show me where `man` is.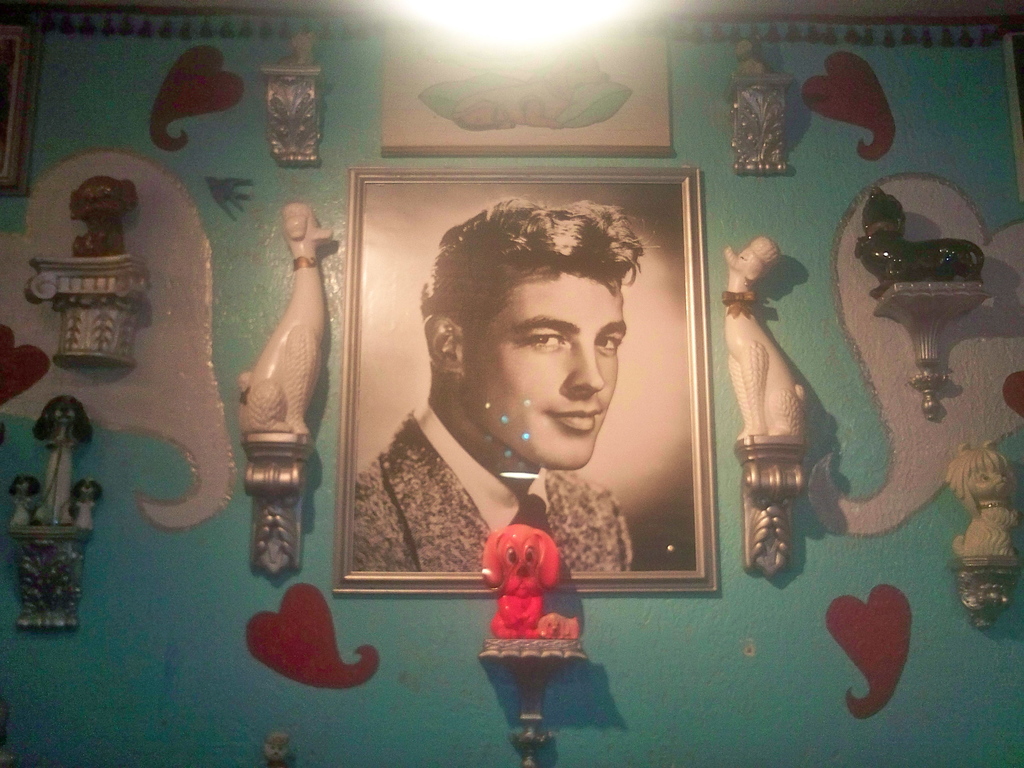
`man` is at box=[356, 225, 719, 630].
